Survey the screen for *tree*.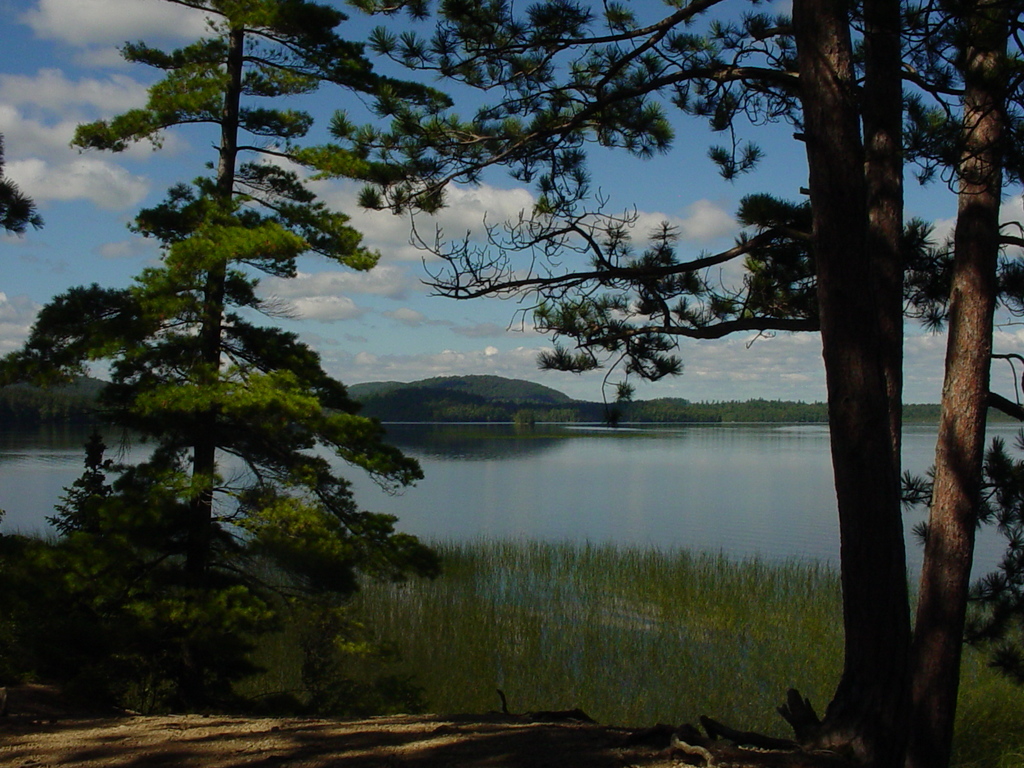
Survey found: bbox(326, 0, 948, 756).
